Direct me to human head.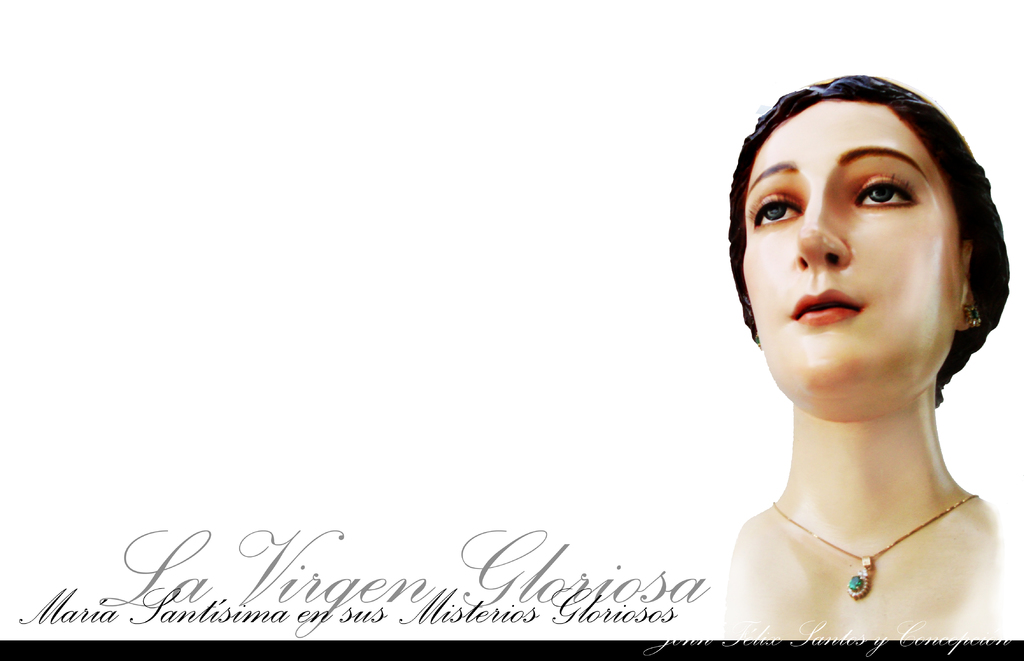
Direction: 762 64 992 428.
